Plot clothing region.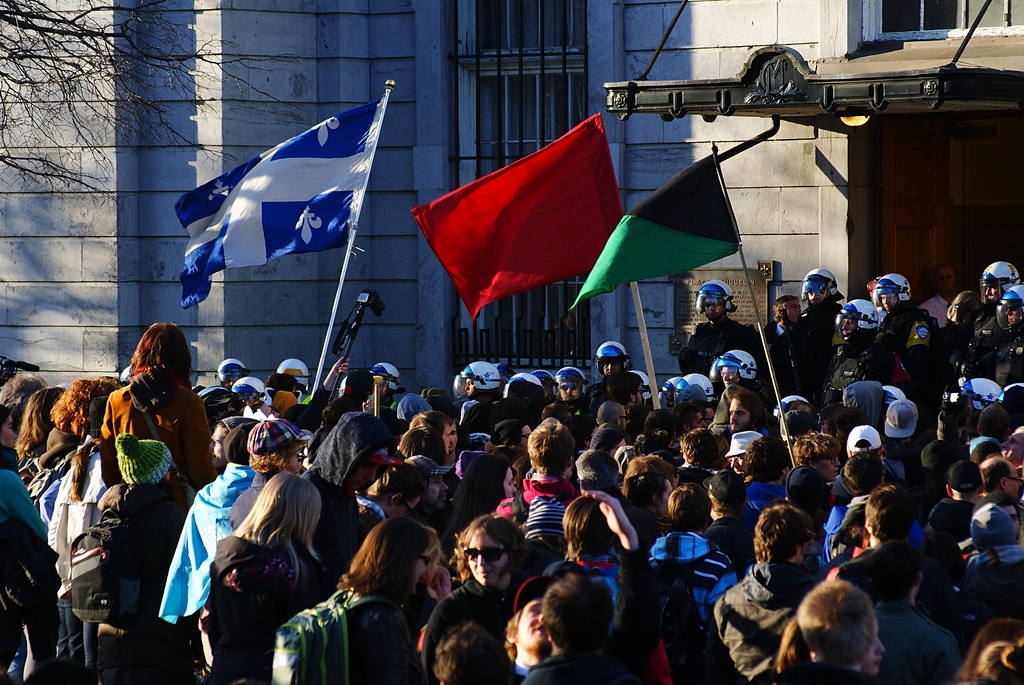
Plotted at [x1=966, y1=539, x2=1023, y2=583].
